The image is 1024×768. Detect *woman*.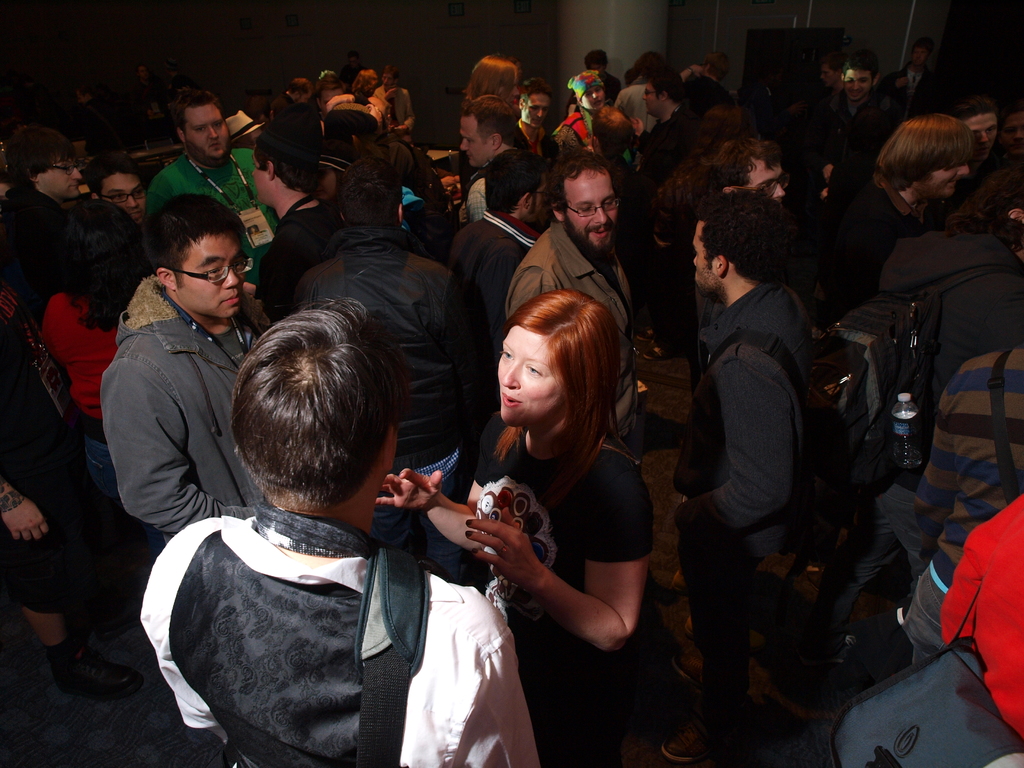
Detection: BBox(40, 195, 156, 555).
